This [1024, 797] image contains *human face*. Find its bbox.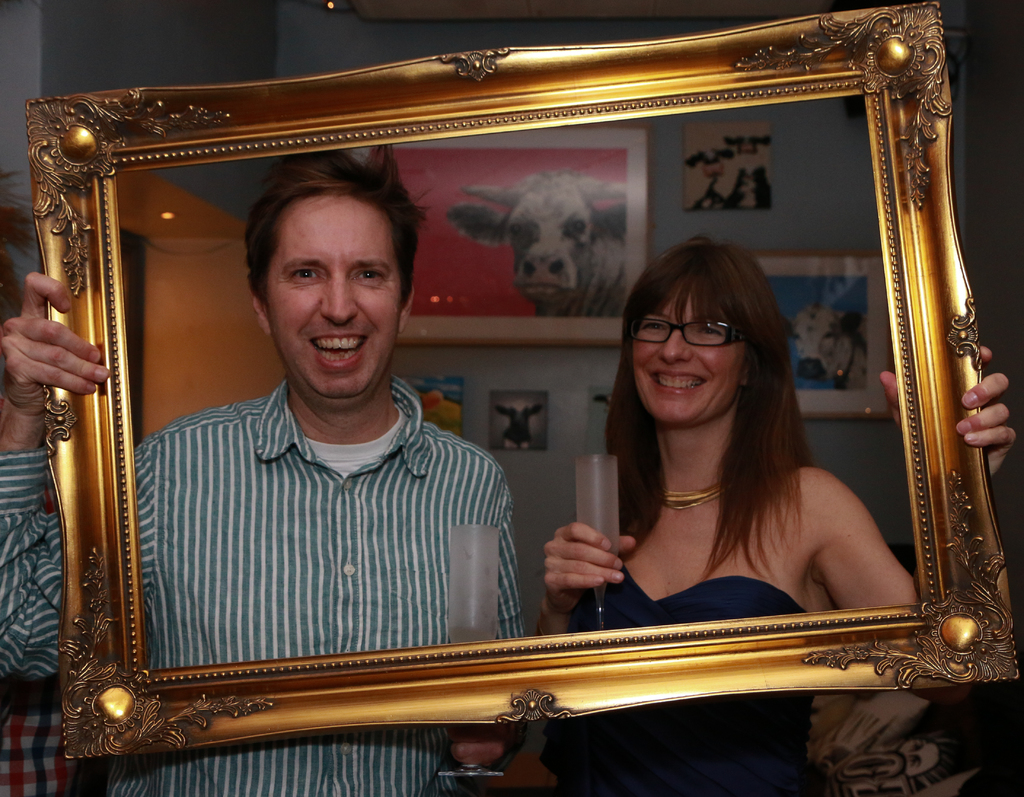
[633,280,744,426].
